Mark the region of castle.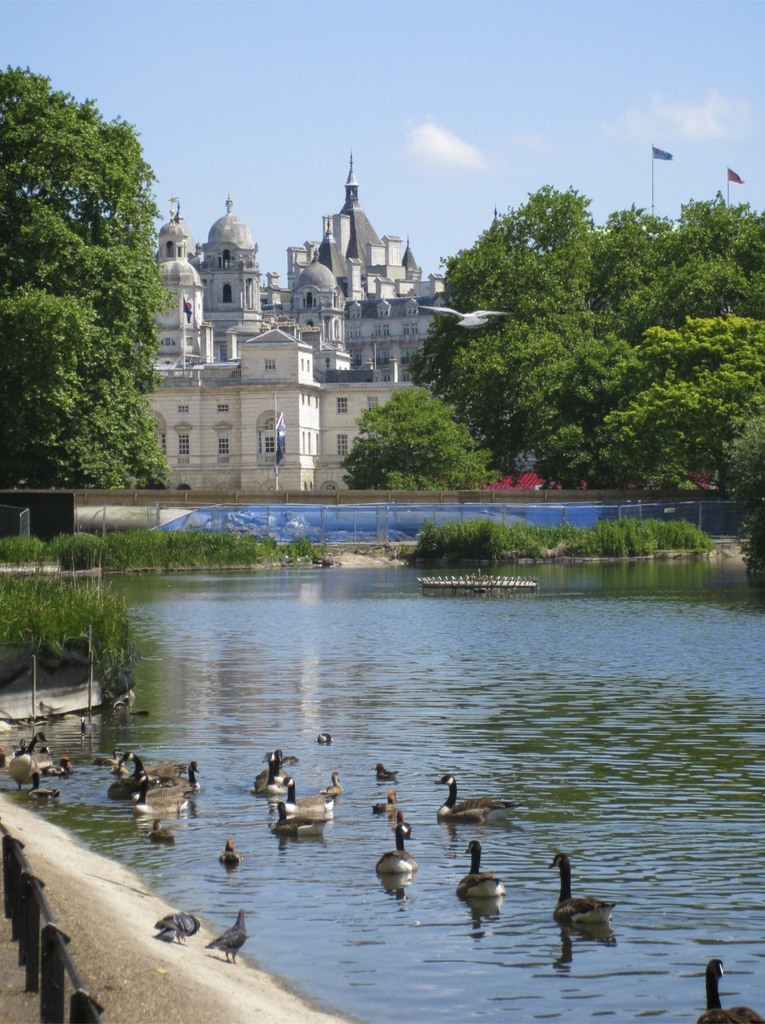
Region: detection(122, 132, 501, 510).
